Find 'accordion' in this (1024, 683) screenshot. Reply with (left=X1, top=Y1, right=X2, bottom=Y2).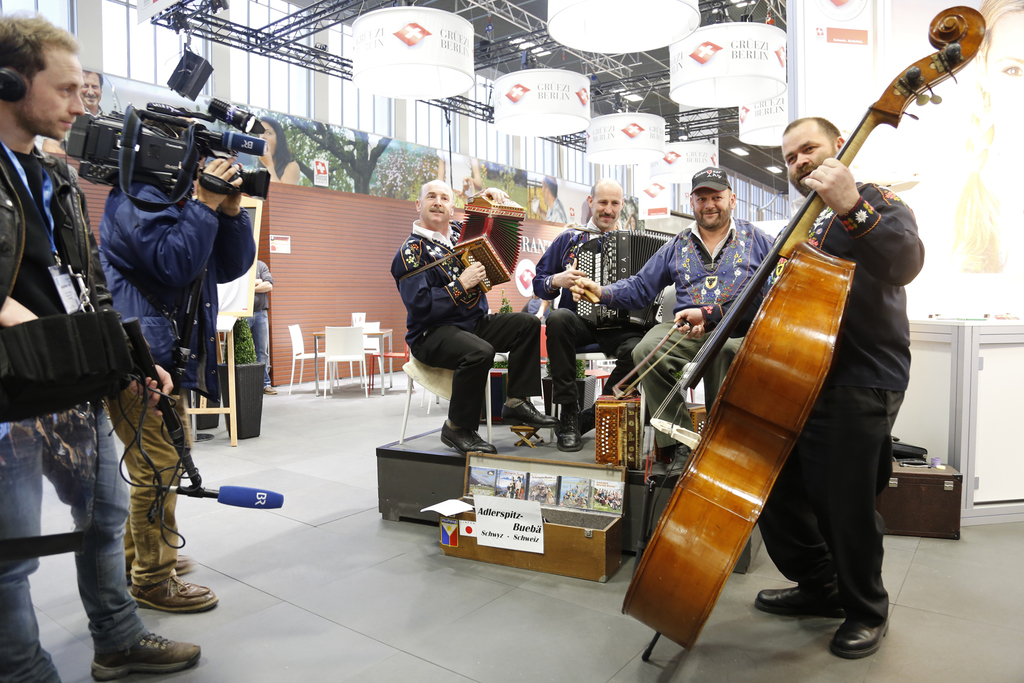
(left=594, top=392, right=643, bottom=468).
